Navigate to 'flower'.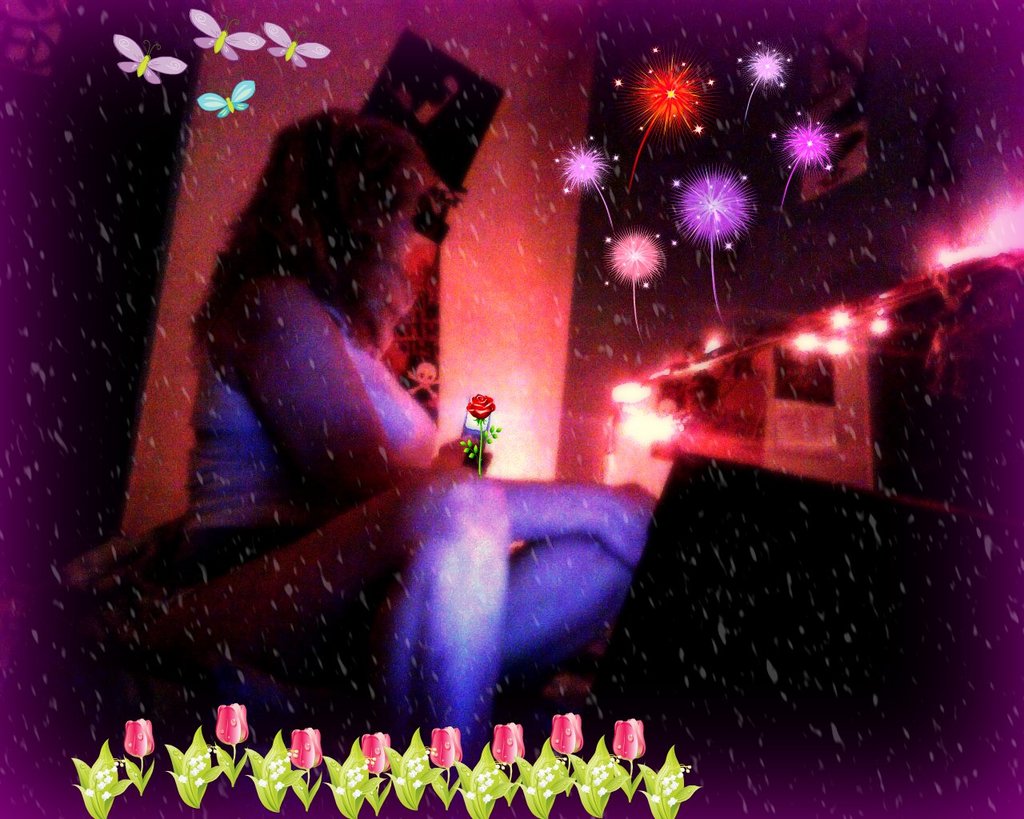
Navigation target: x1=100, y1=789, x2=112, y2=802.
